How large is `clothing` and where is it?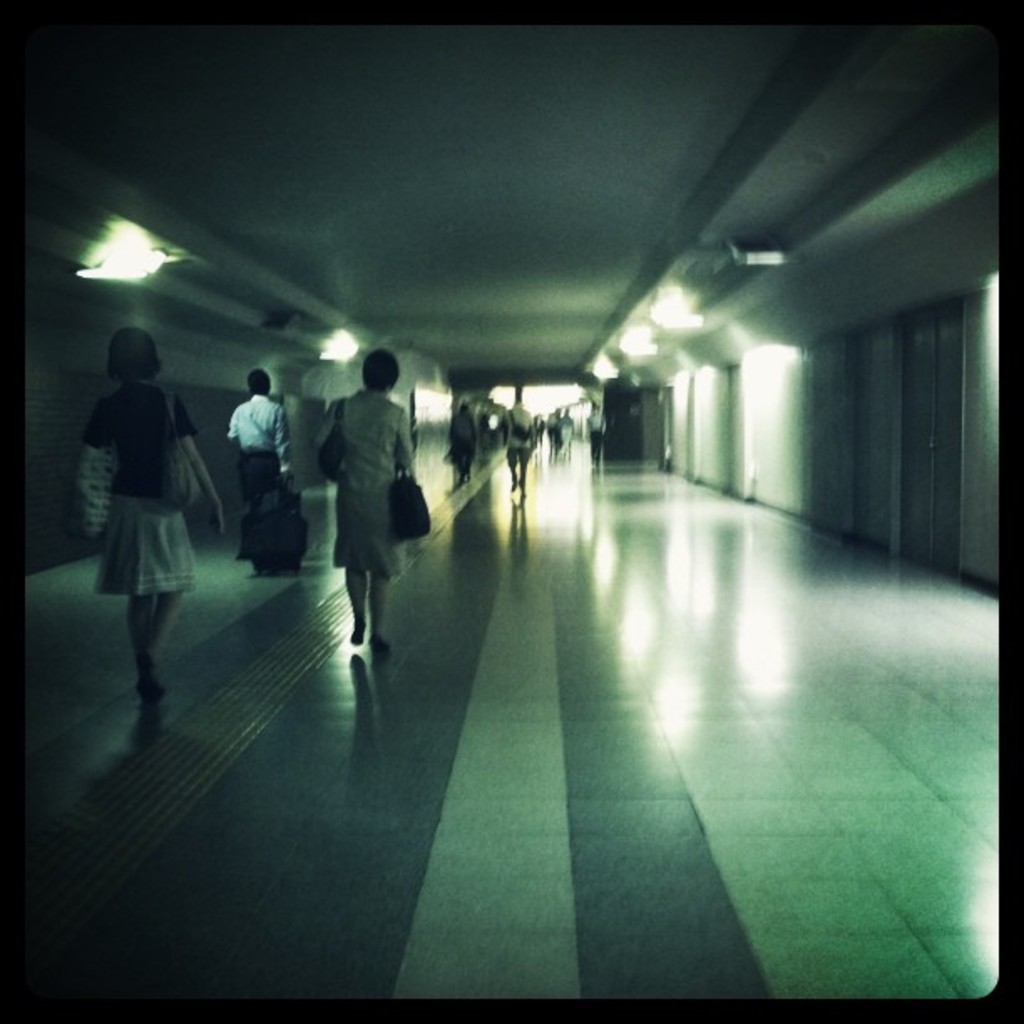
Bounding box: x1=316, y1=395, x2=415, y2=584.
